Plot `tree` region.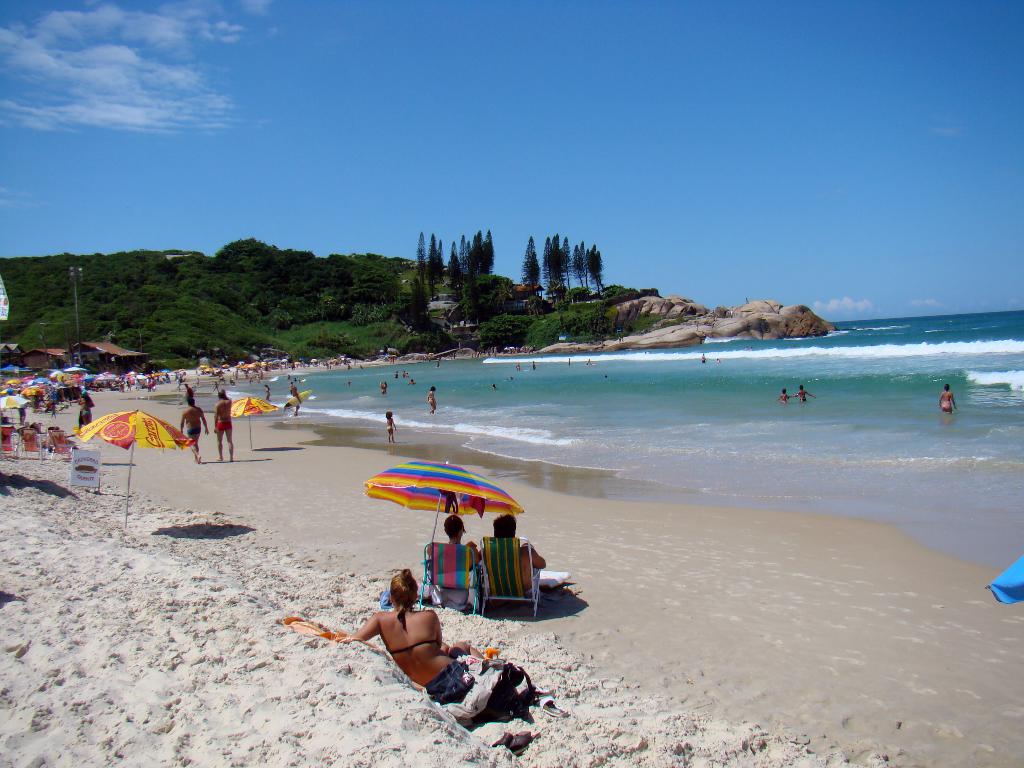
Plotted at {"left": 596, "top": 247, "right": 604, "bottom": 292}.
